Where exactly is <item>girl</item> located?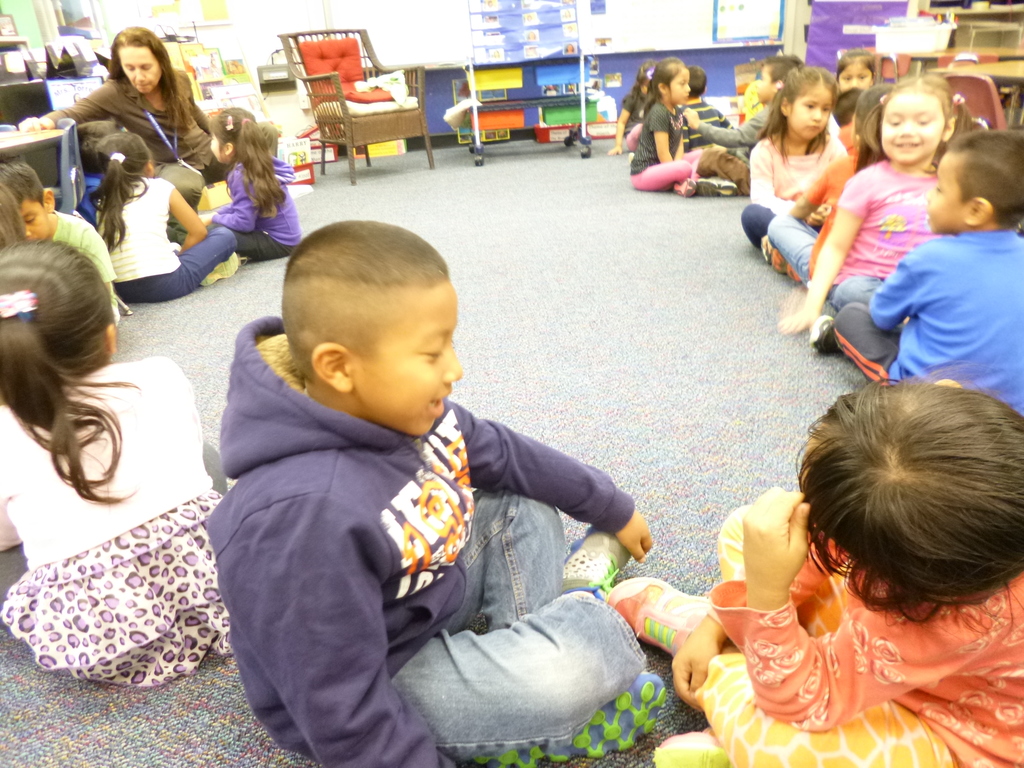
Its bounding box is Rect(199, 106, 305, 264).
